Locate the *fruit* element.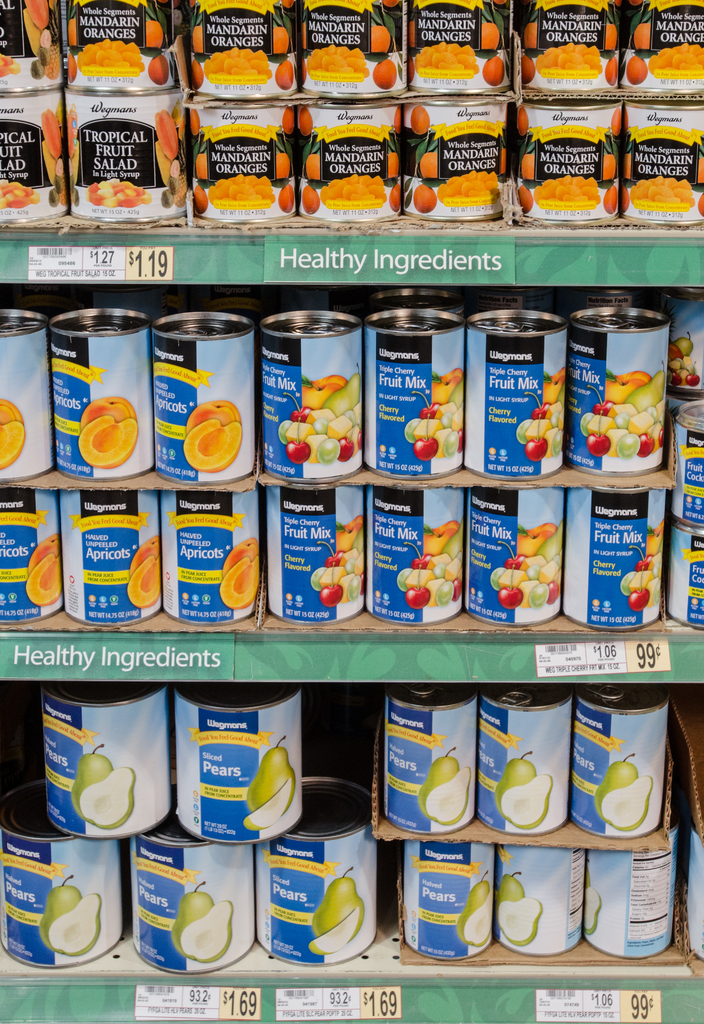
Element bbox: bbox=[296, 106, 315, 137].
